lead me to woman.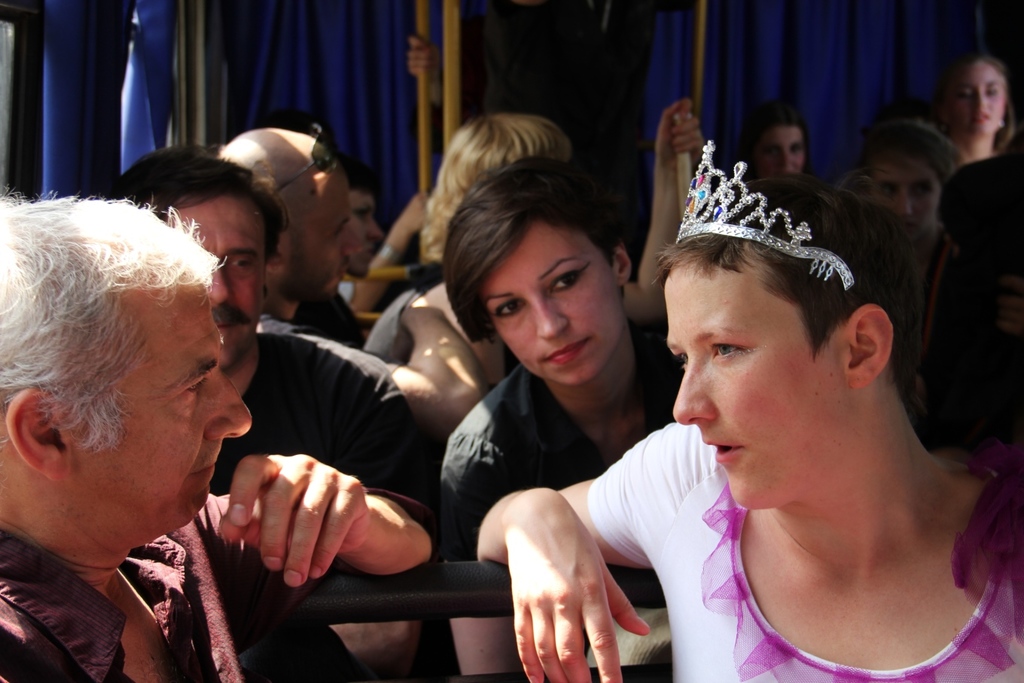
Lead to locate(925, 53, 1016, 166).
